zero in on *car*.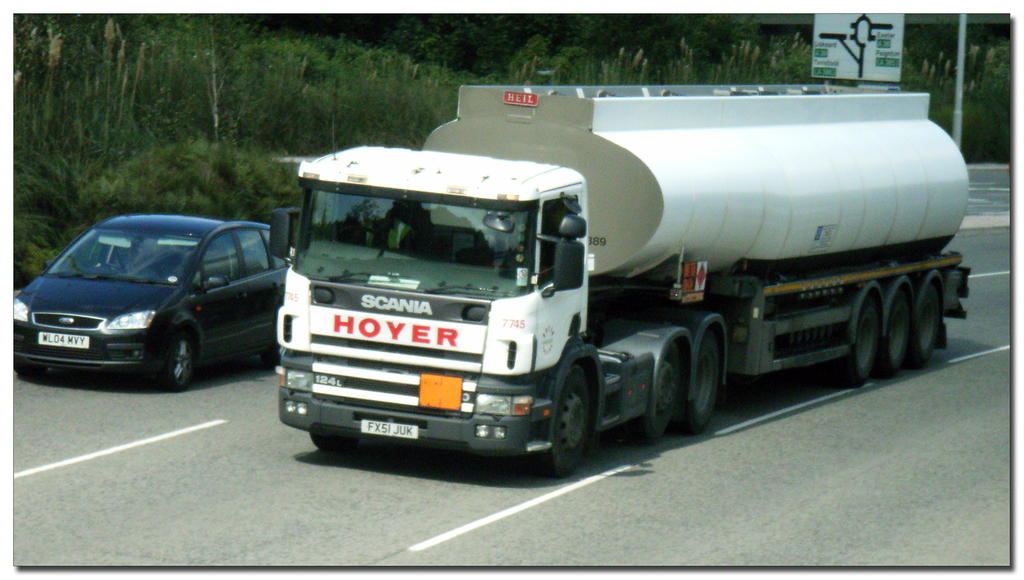
Zeroed in: [x1=13, y1=209, x2=300, y2=392].
